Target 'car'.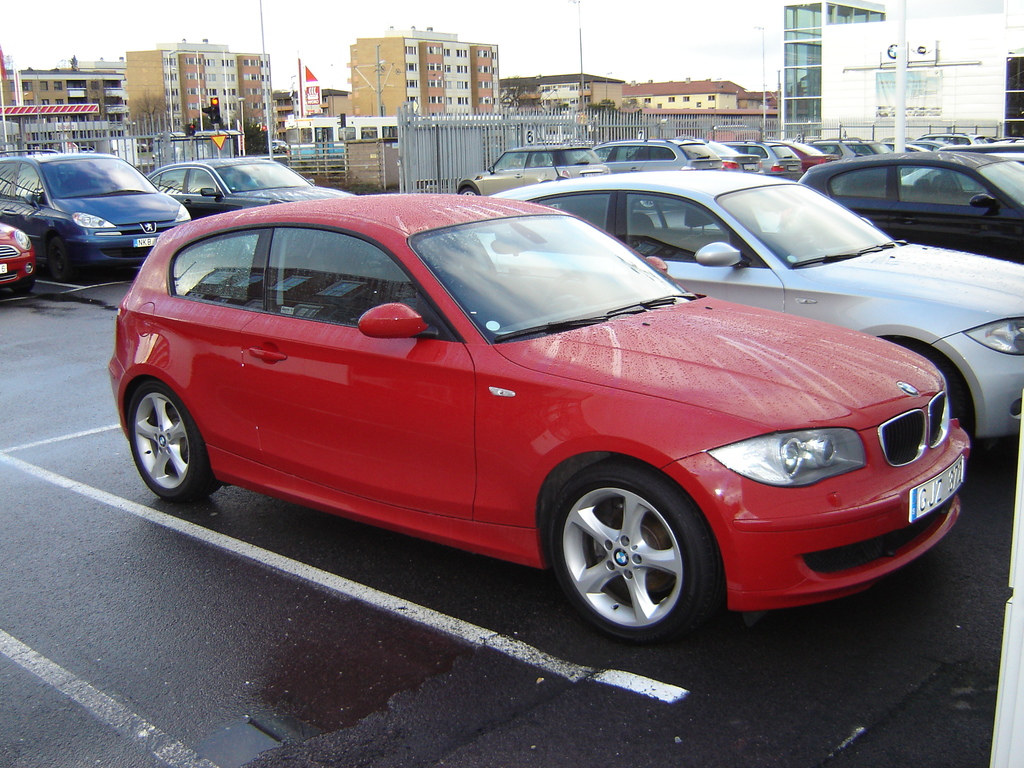
Target region: [104,188,973,655].
